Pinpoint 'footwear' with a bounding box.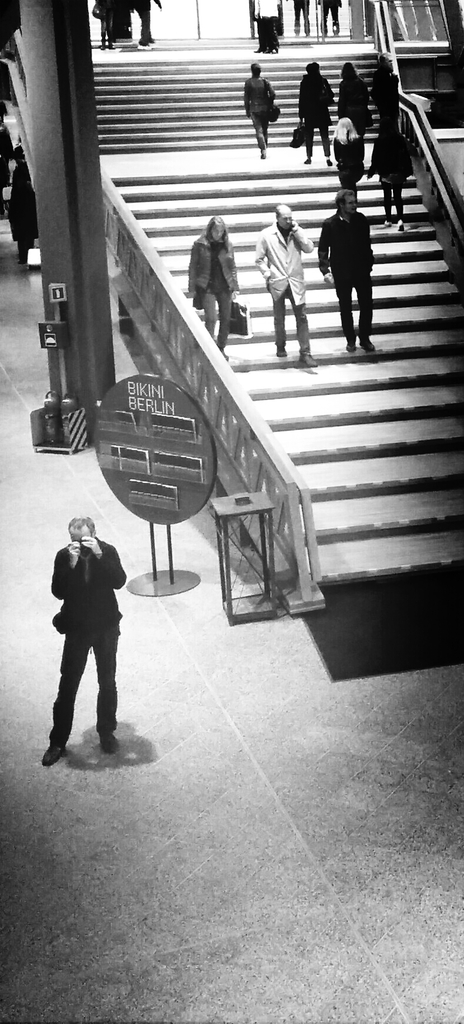
bbox(277, 350, 284, 357).
